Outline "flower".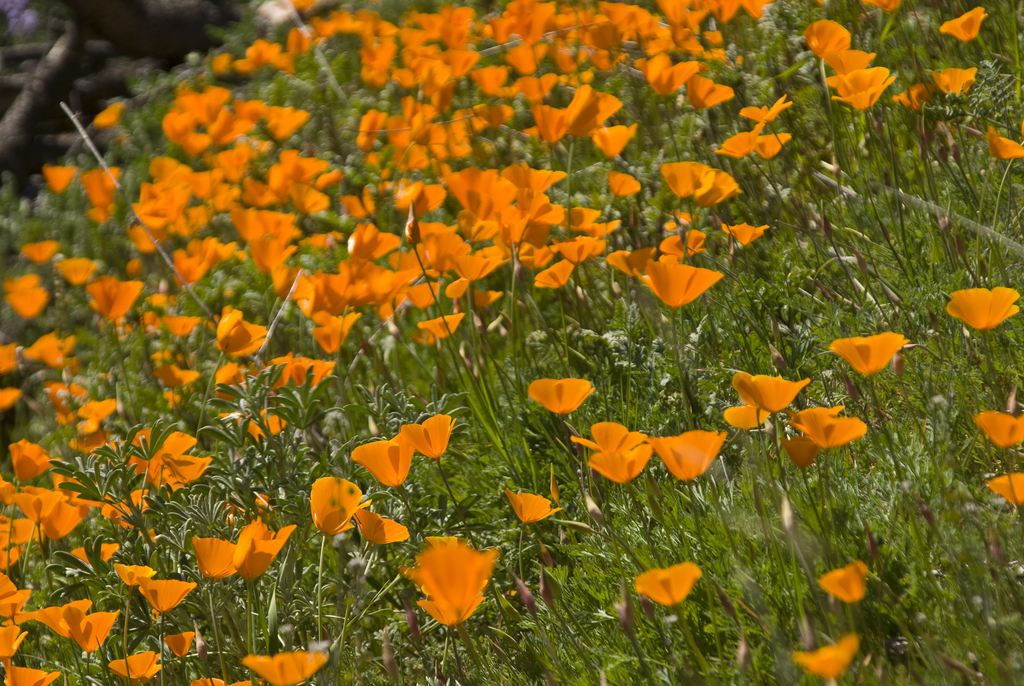
Outline: Rect(822, 560, 882, 607).
